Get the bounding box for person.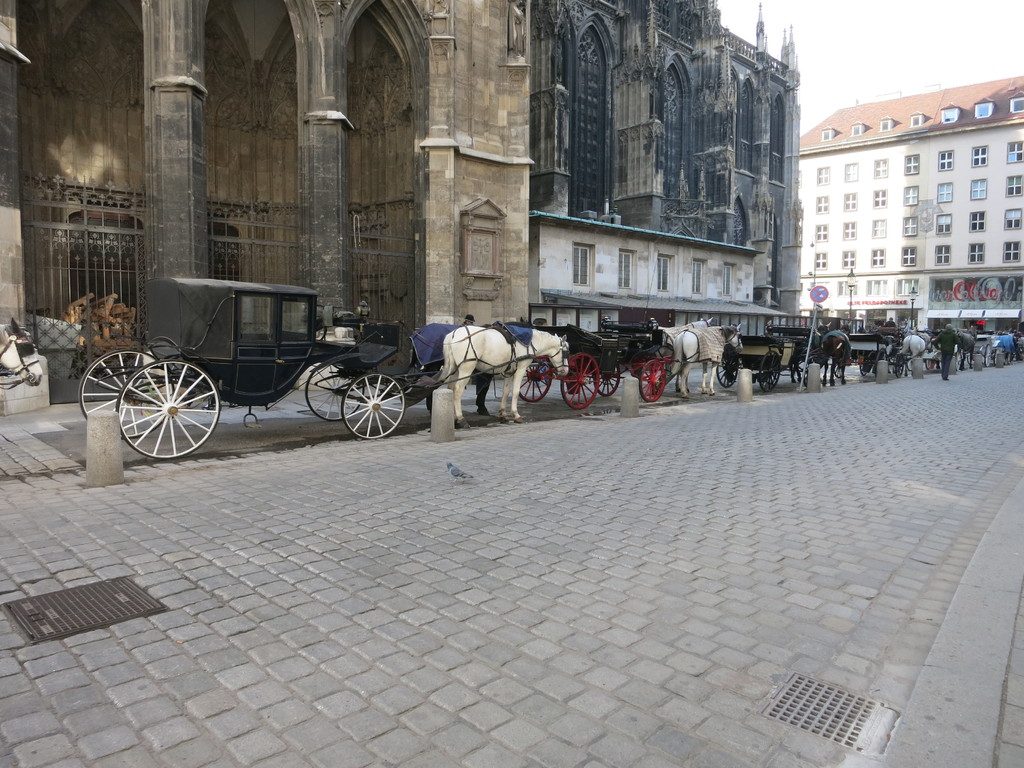
[882,315,898,329].
